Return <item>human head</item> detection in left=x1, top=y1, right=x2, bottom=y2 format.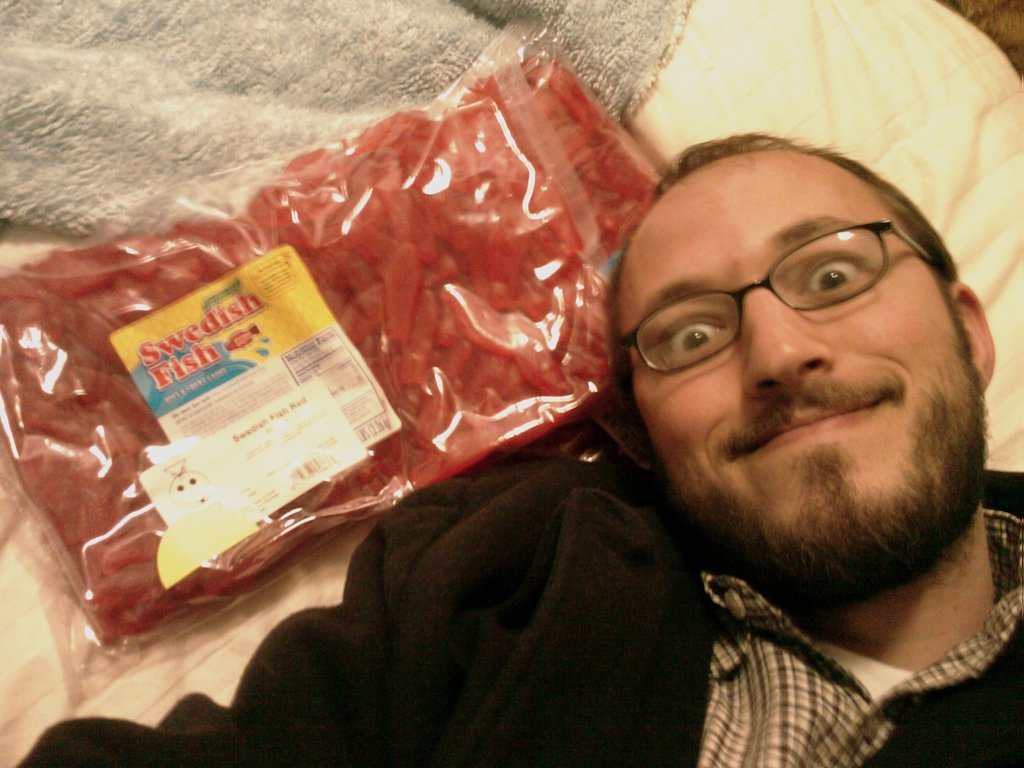
left=613, top=109, right=972, bottom=535.
